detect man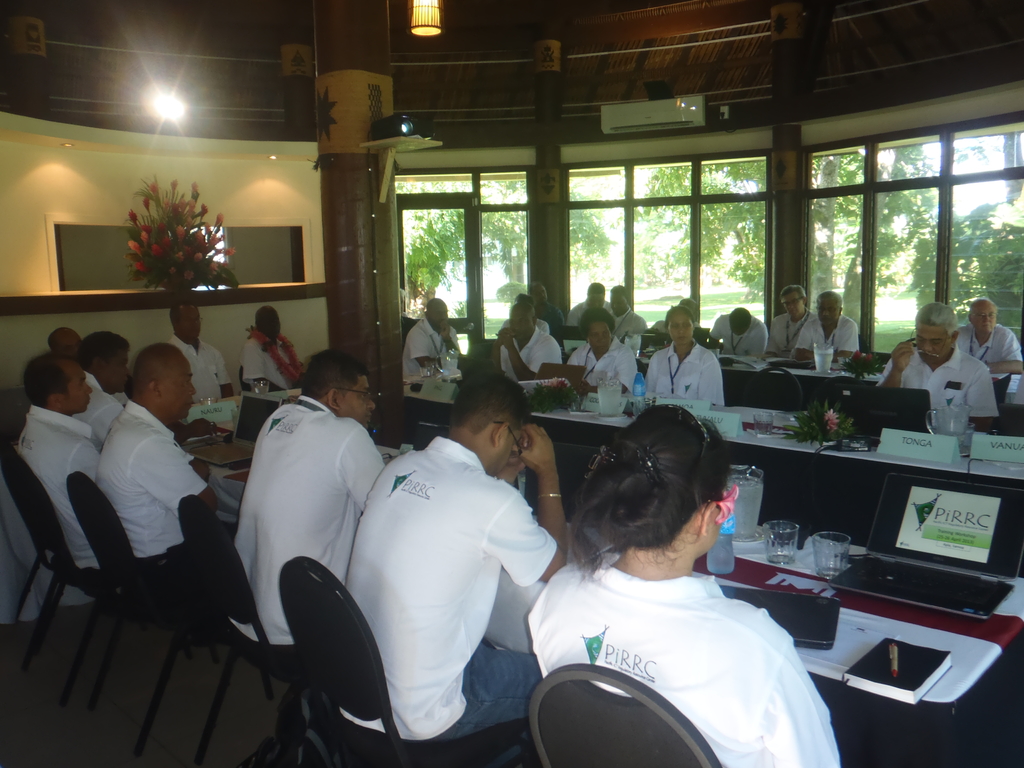
x1=792 y1=292 x2=860 y2=364
